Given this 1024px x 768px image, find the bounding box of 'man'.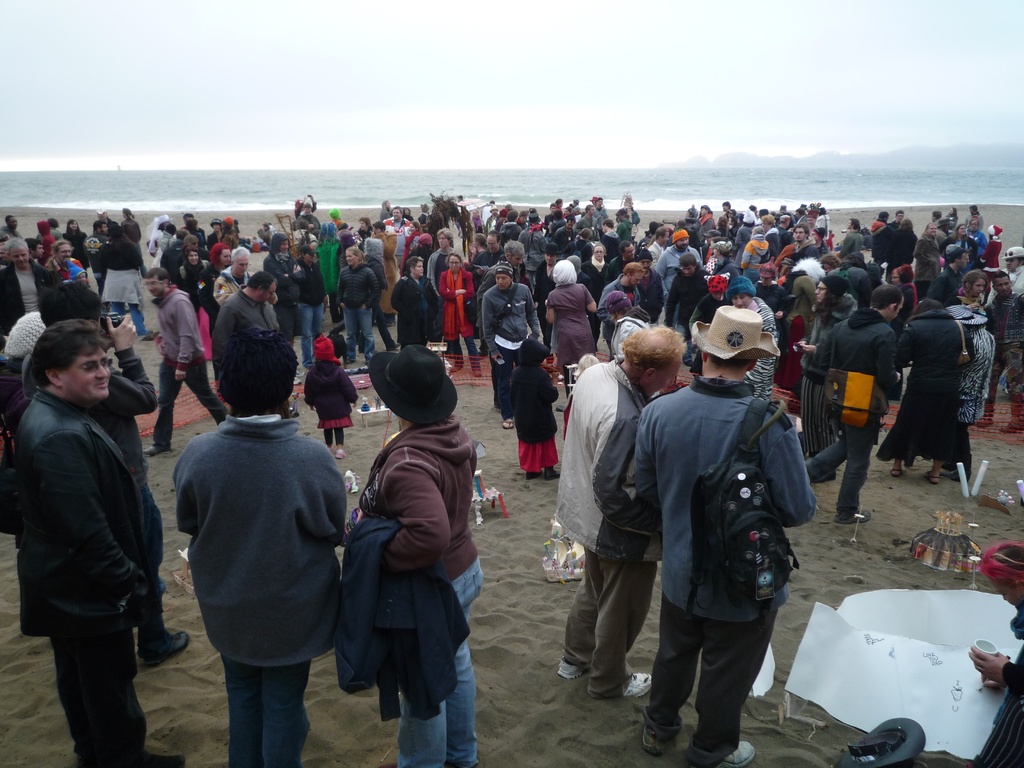
(left=13, top=319, right=187, bottom=767).
